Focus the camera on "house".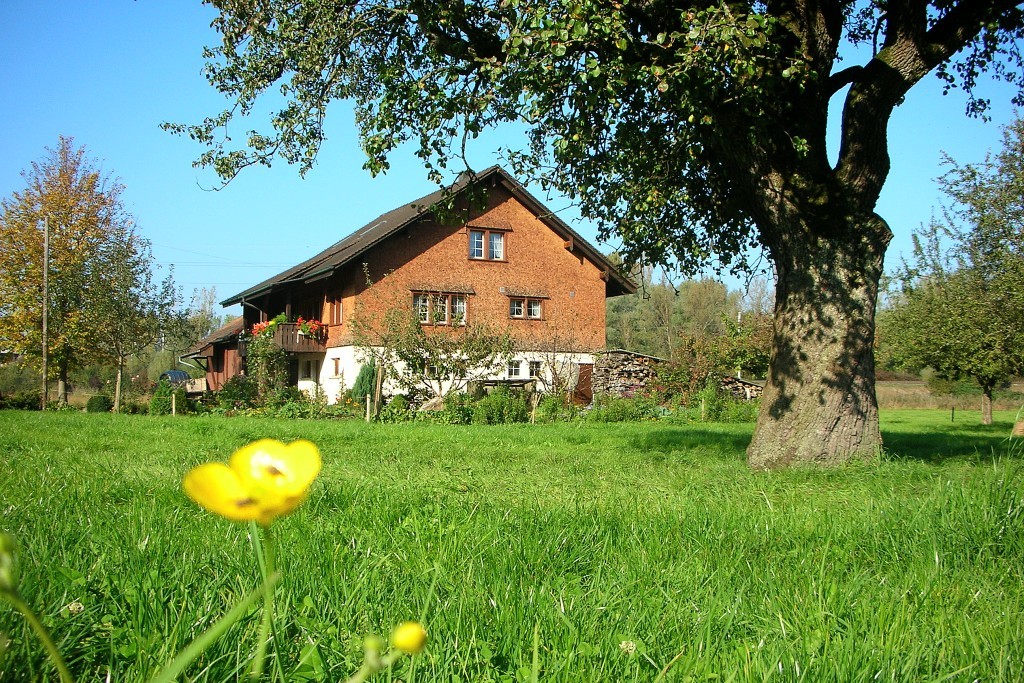
Focus region: 206 162 617 422.
